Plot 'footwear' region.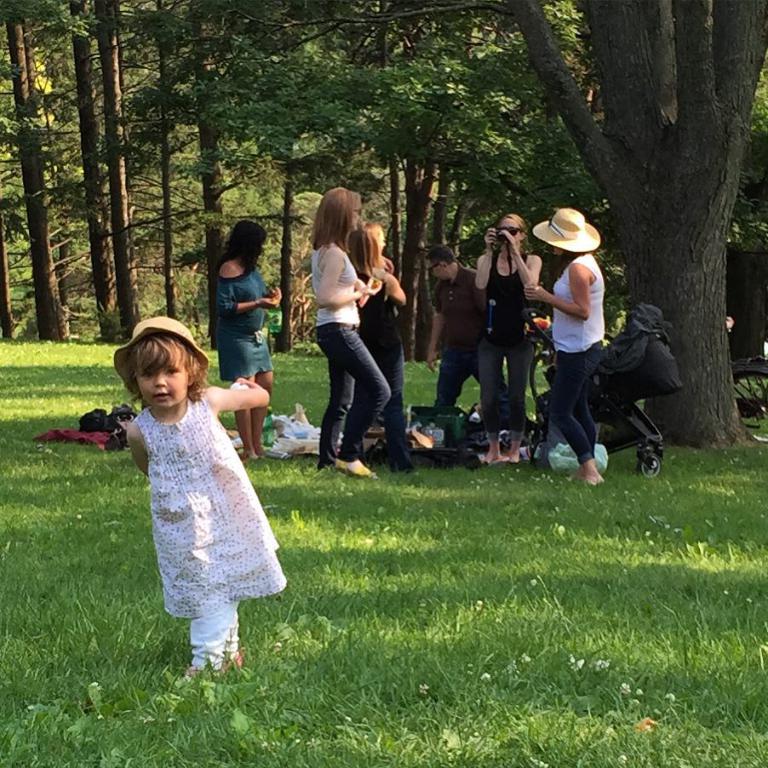
Plotted at 335/457/378/481.
